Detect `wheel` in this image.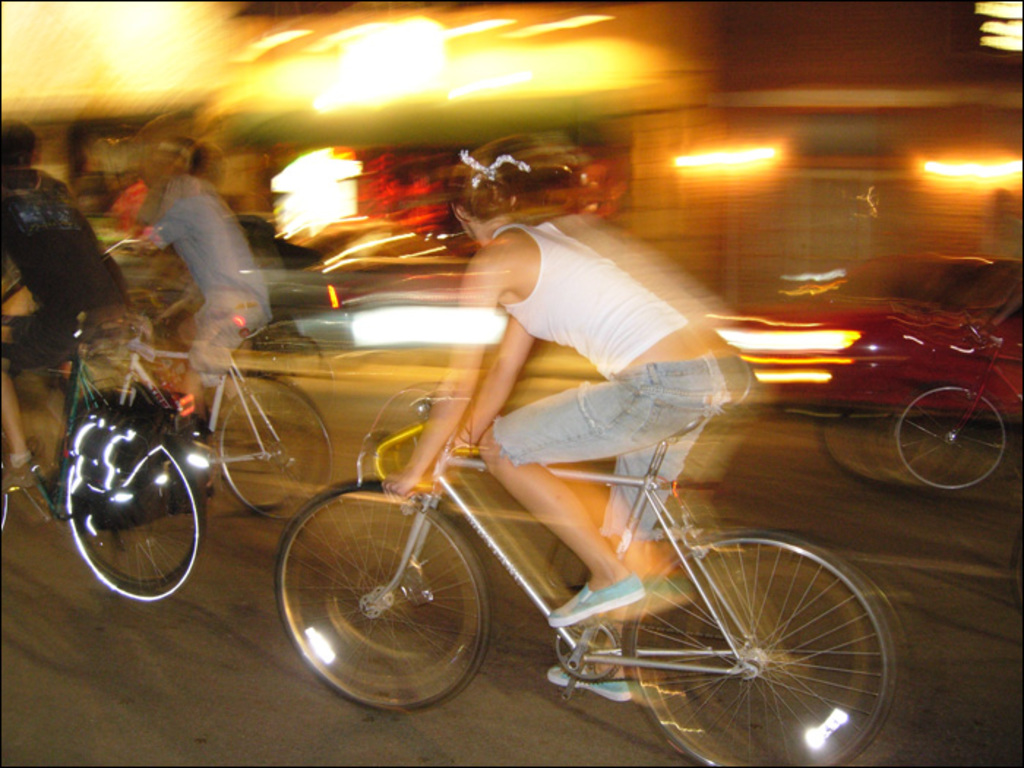
Detection: <region>620, 530, 908, 767</region>.
